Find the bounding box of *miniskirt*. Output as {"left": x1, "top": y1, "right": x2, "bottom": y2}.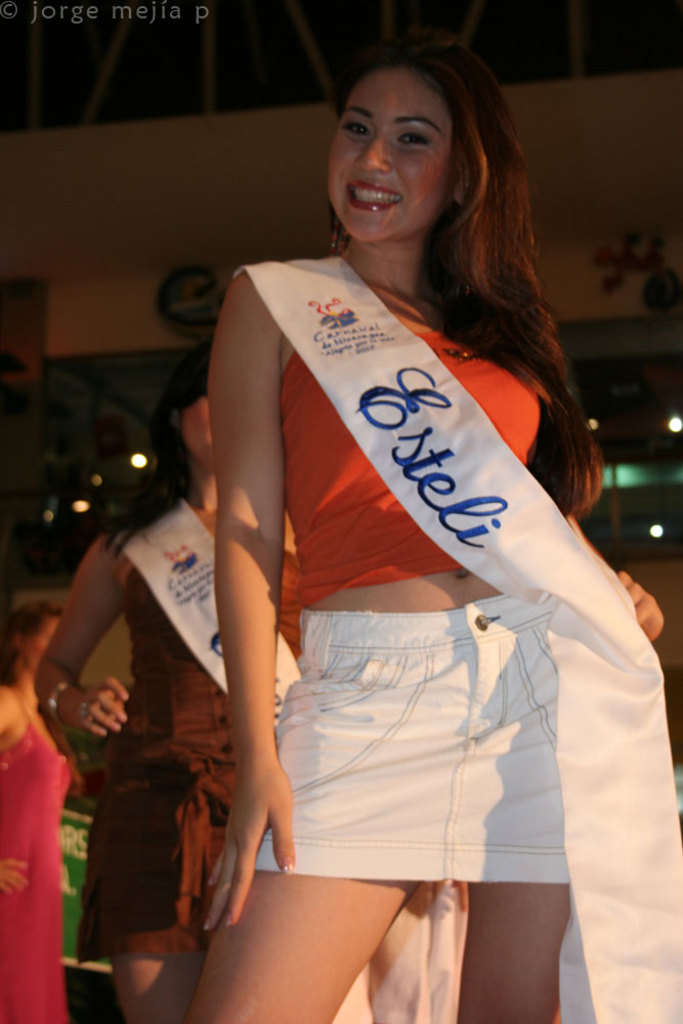
{"left": 250, "top": 595, "right": 571, "bottom": 884}.
